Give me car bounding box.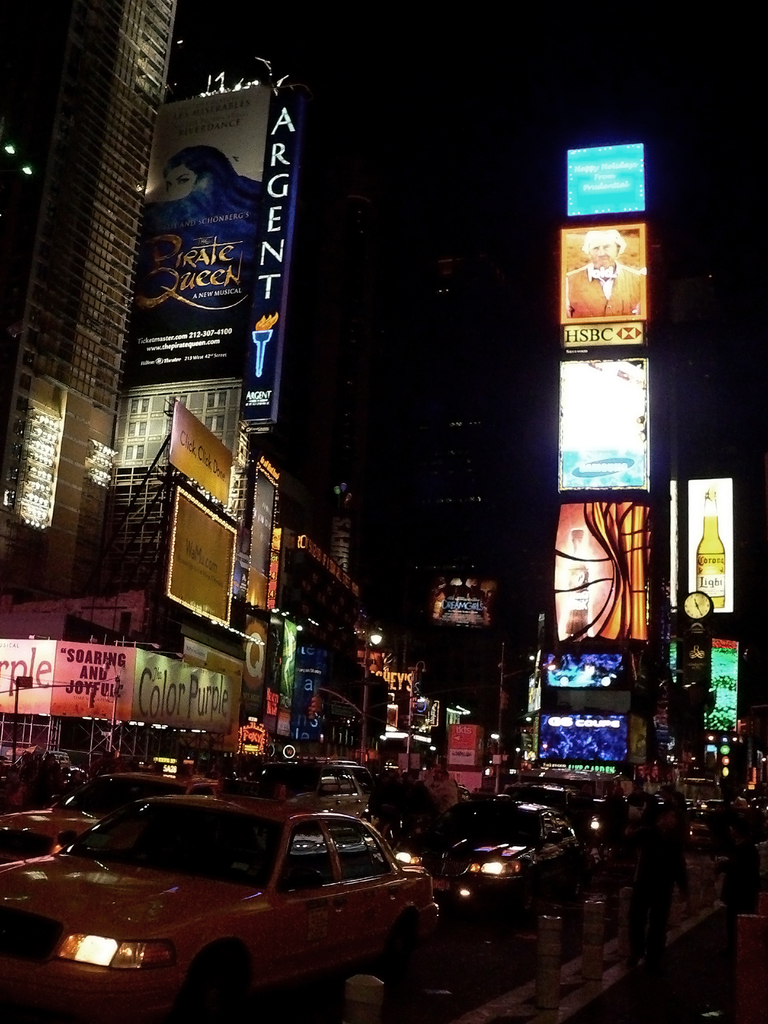
select_region(0, 777, 205, 854).
